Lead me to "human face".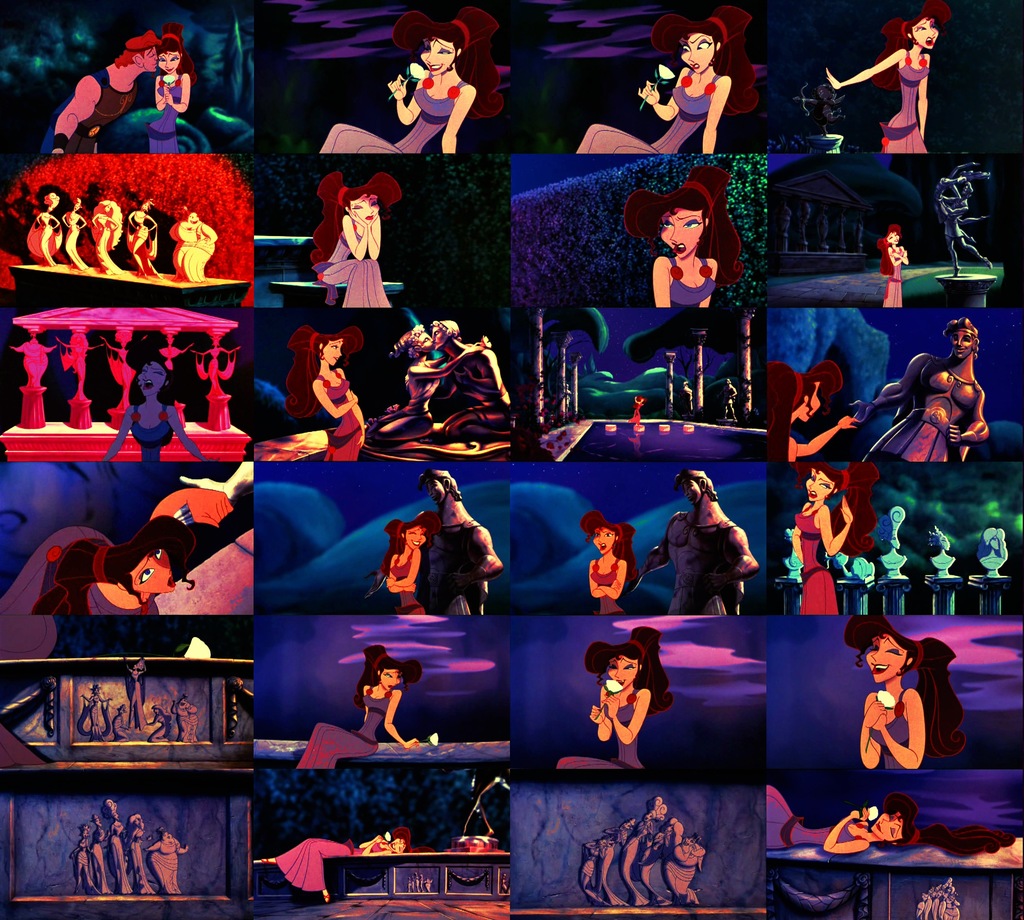
Lead to x1=389, y1=837, x2=408, y2=857.
